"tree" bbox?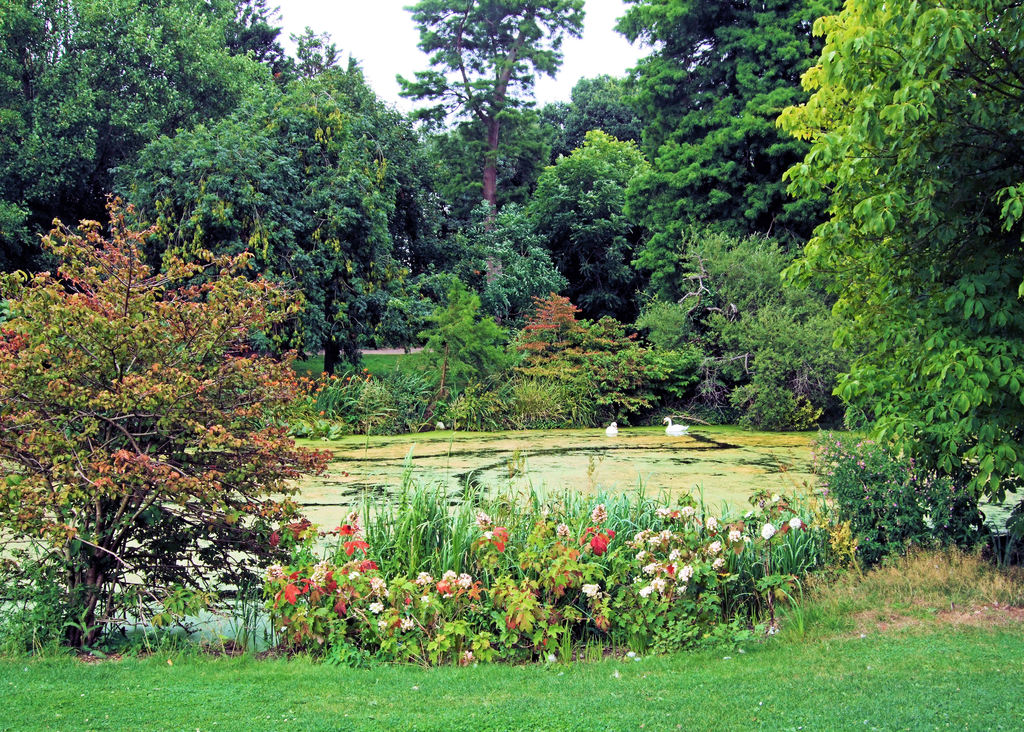
box(387, 0, 586, 259)
